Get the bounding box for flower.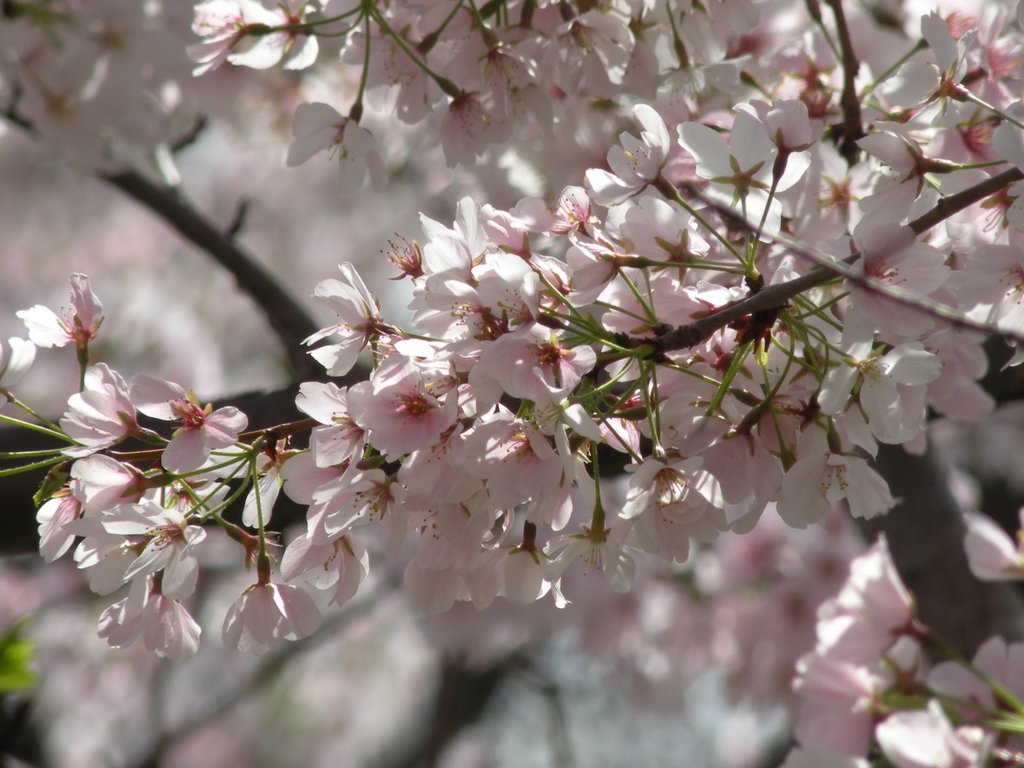
(346,349,457,460).
